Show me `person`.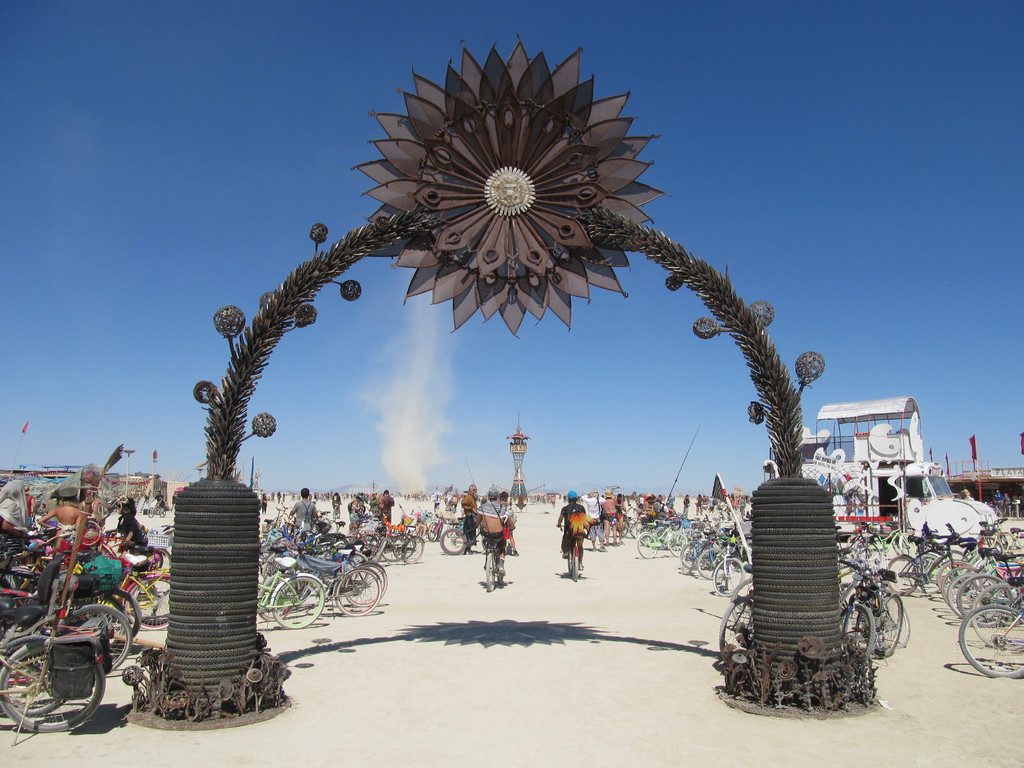
`person` is here: 599 486 624 550.
